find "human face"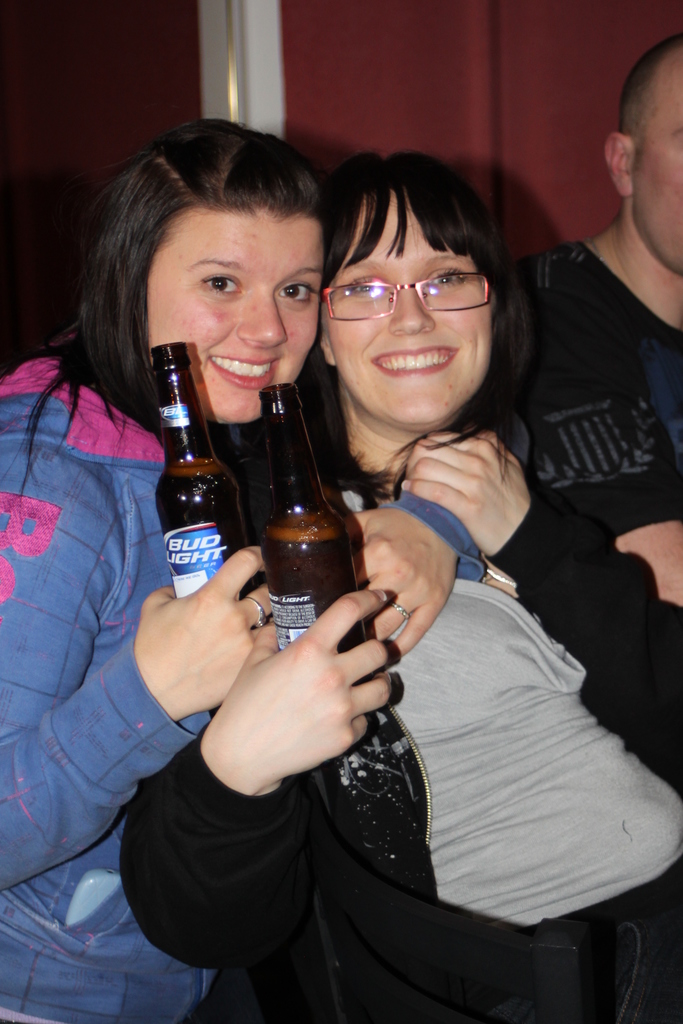
(337, 196, 495, 438)
